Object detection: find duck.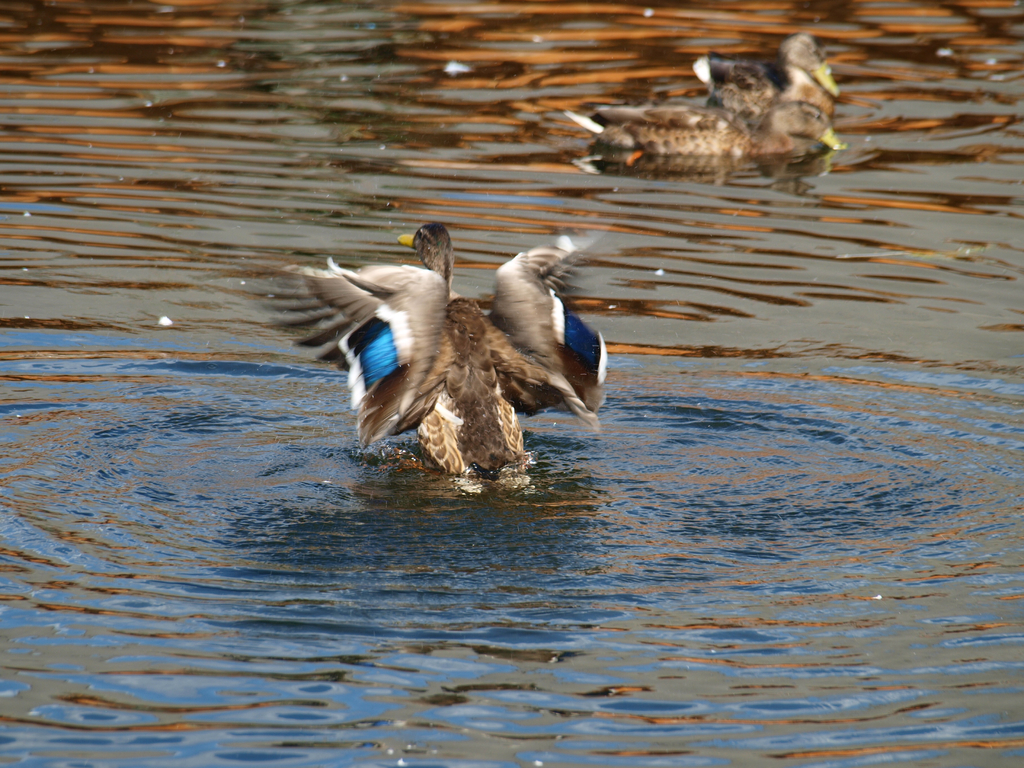
(left=564, top=101, right=847, bottom=160).
